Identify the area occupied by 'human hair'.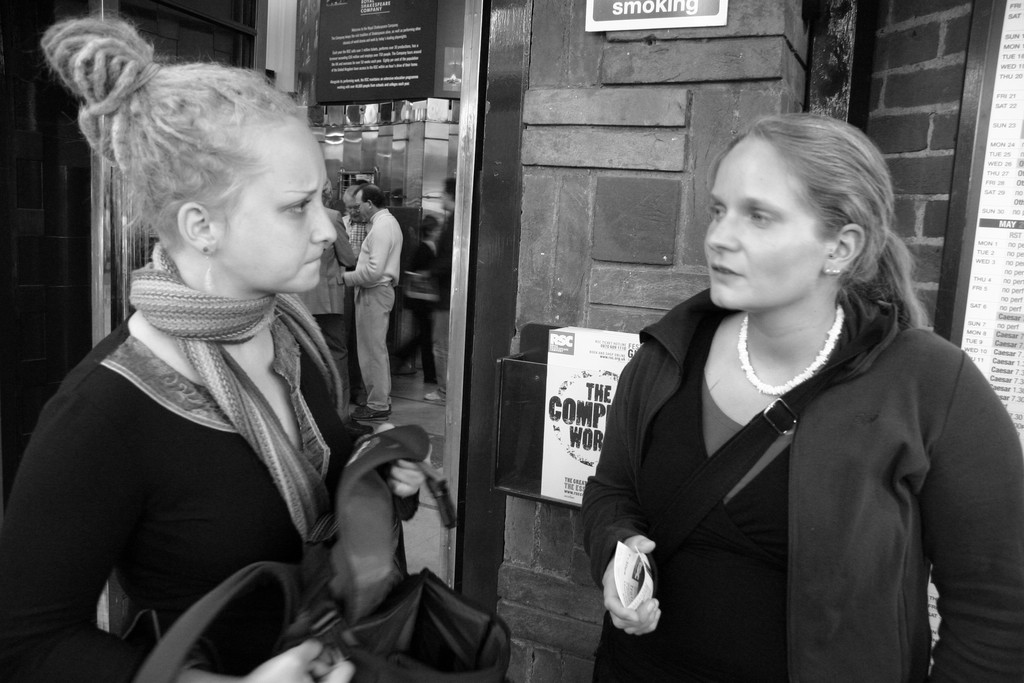
Area: box=[353, 181, 387, 208].
